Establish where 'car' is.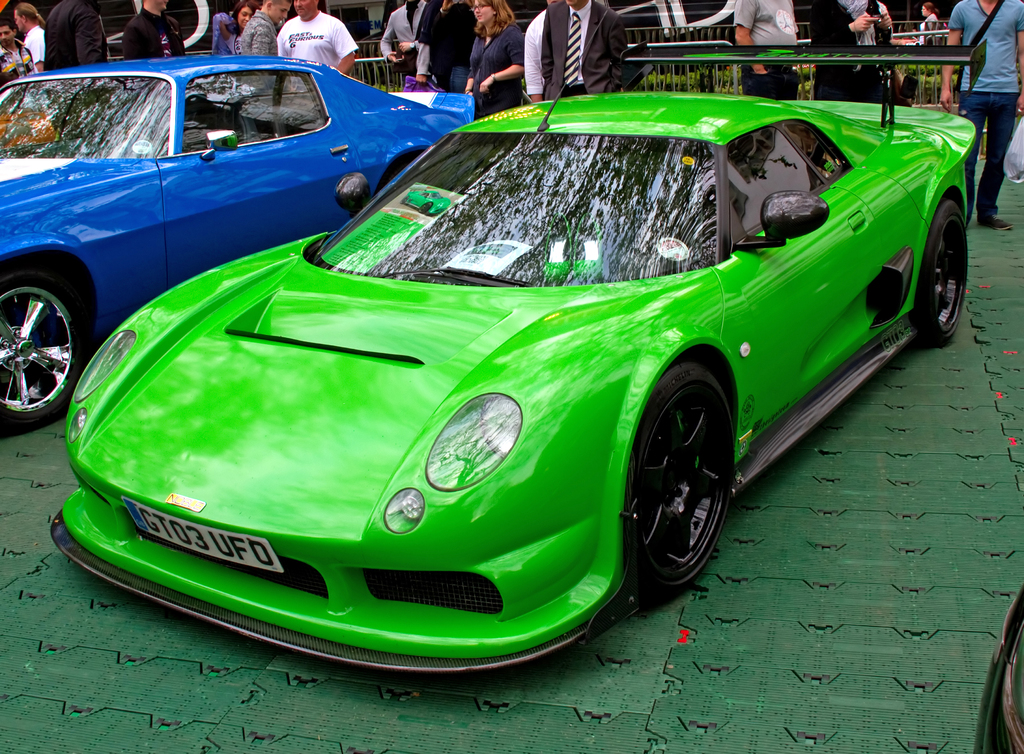
Established at [0,54,470,432].
